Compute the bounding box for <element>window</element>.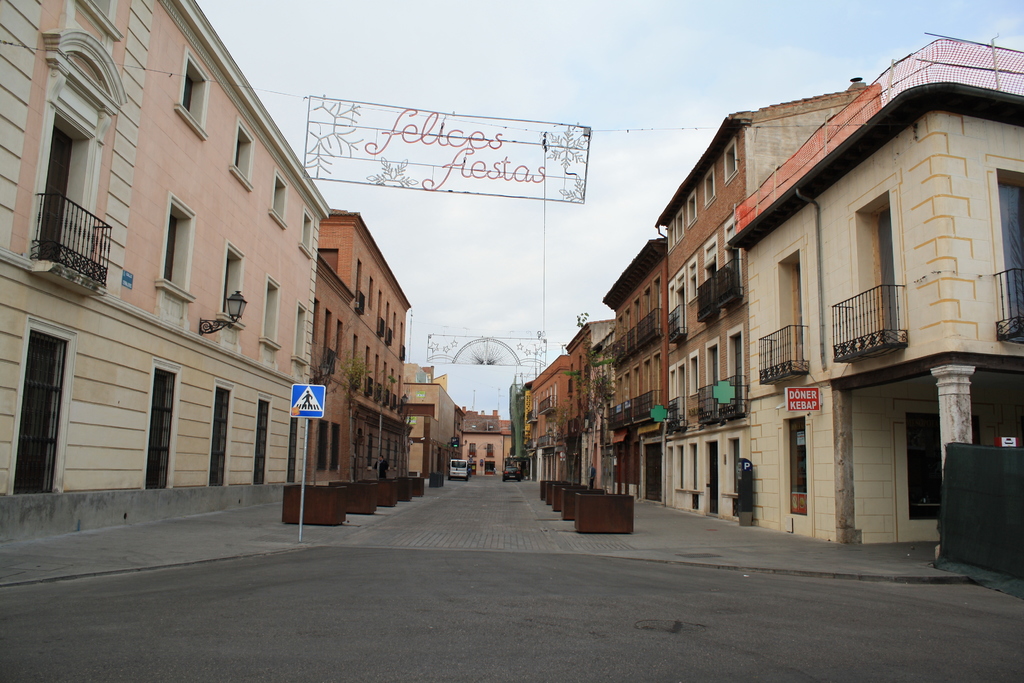
(465, 441, 479, 458).
